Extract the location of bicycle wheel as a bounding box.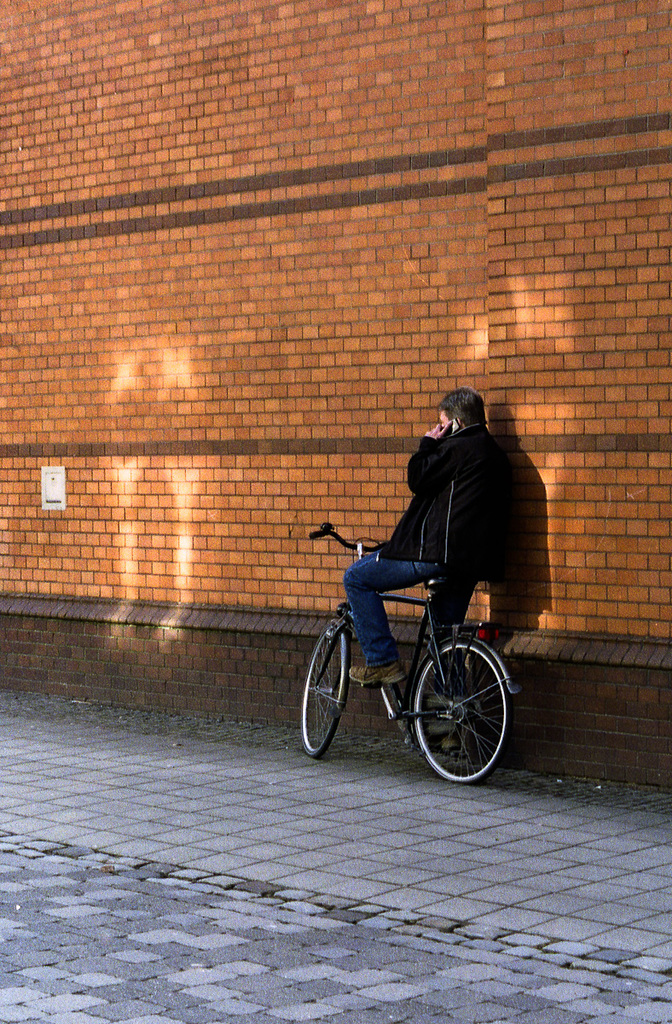
[410,624,510,794].
